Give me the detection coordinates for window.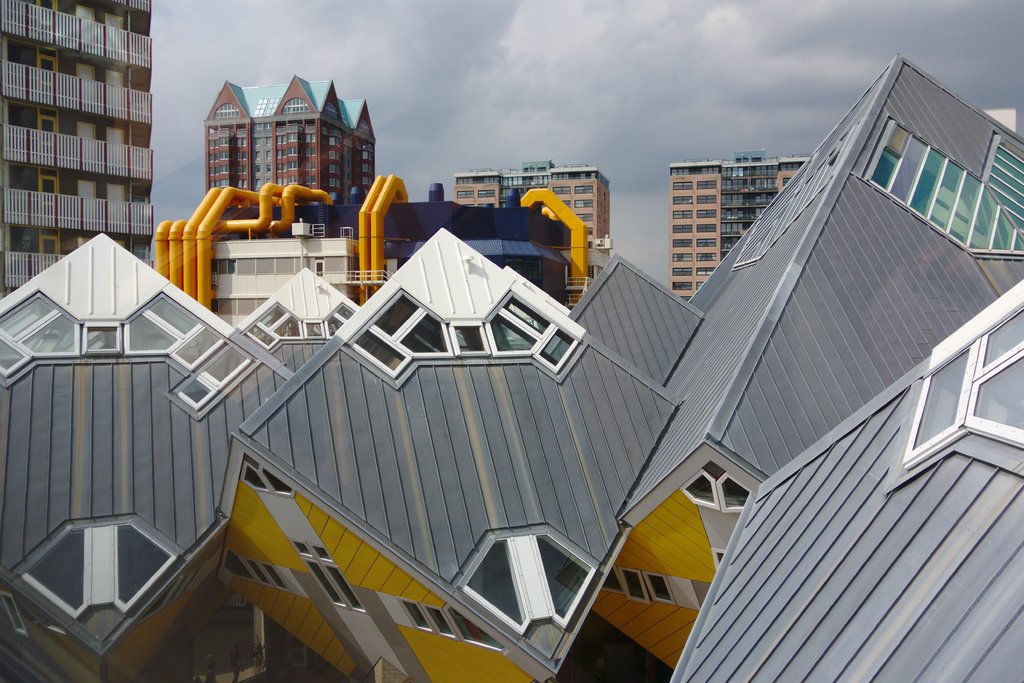
box=[575, 198, 589, 206].
